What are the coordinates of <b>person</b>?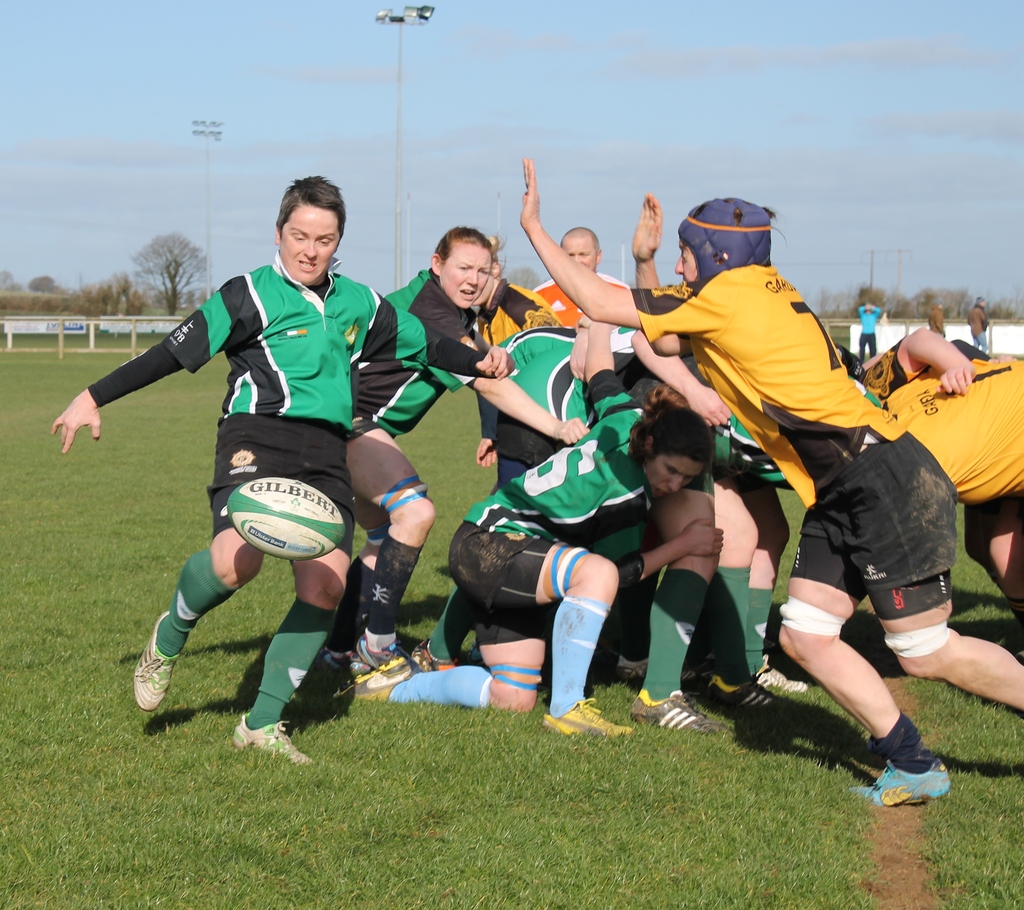
bbox=(927, 299, 945, 335).
